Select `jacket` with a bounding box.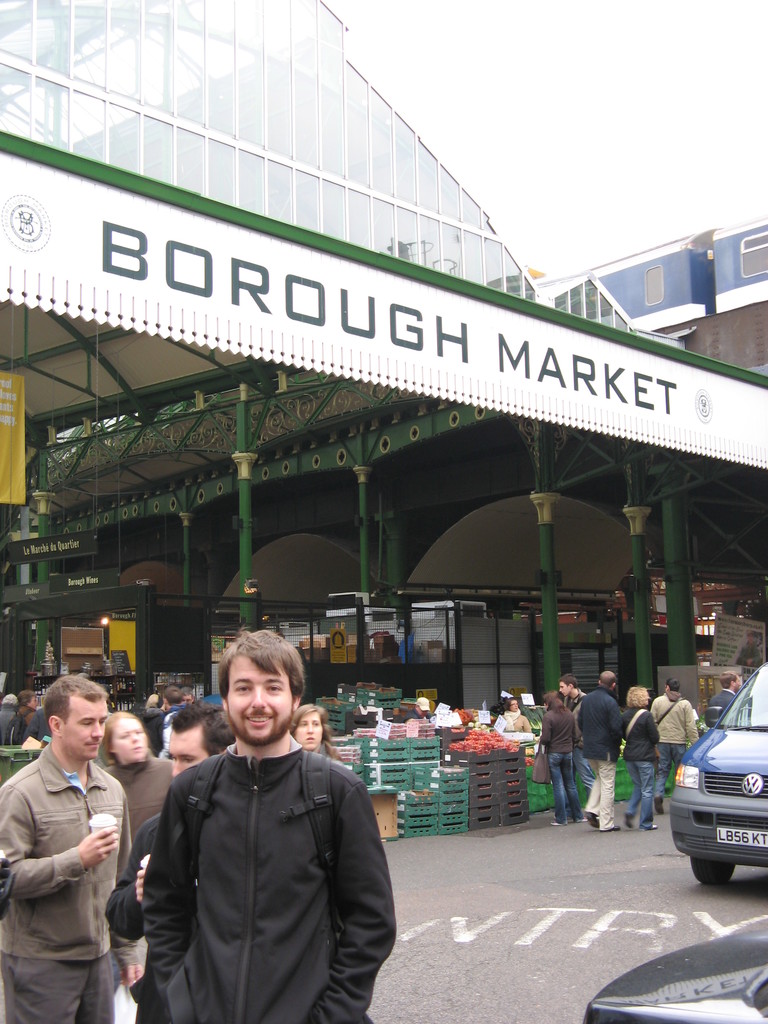
{"x1": 0, "y1": 743, "x2": 133, "y2": 968}.
